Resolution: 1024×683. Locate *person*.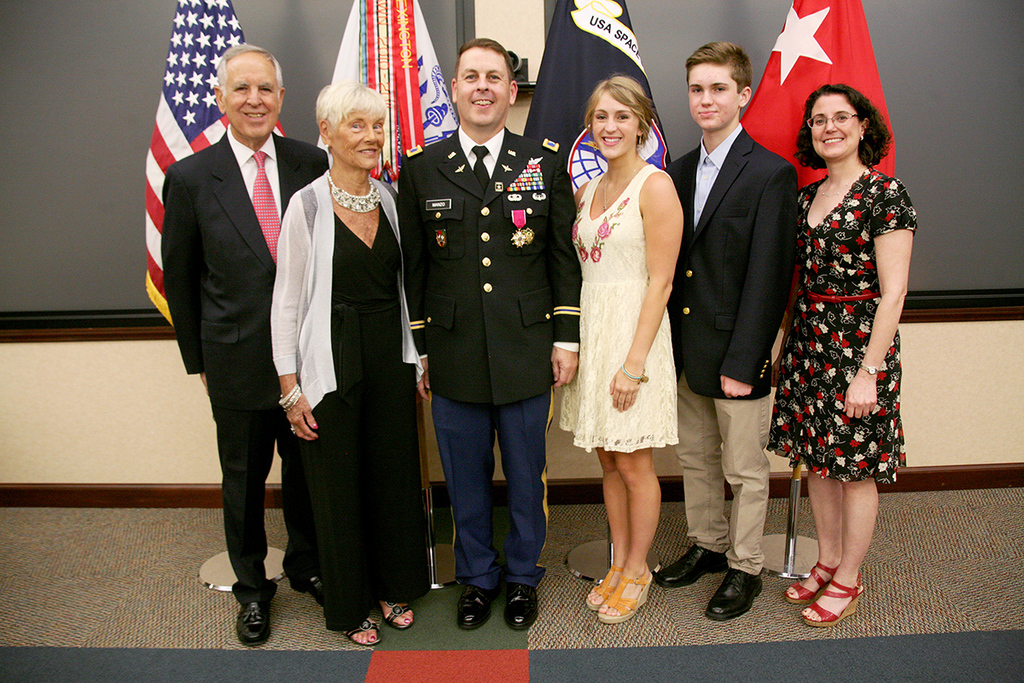
detection(556, 70, 679, 622).
